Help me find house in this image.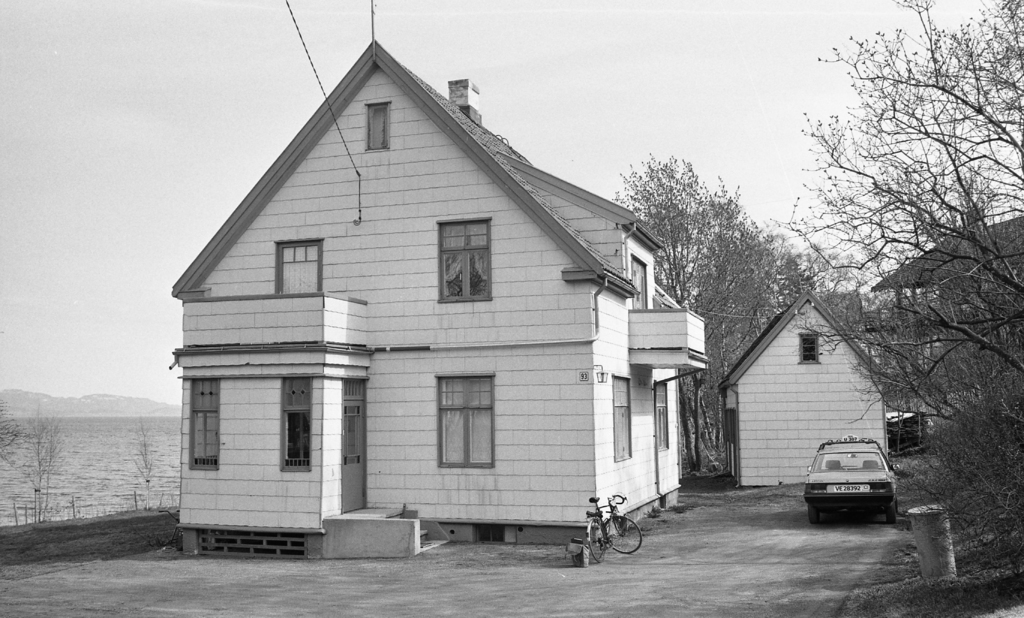
Found it: 717 287 887 489.
